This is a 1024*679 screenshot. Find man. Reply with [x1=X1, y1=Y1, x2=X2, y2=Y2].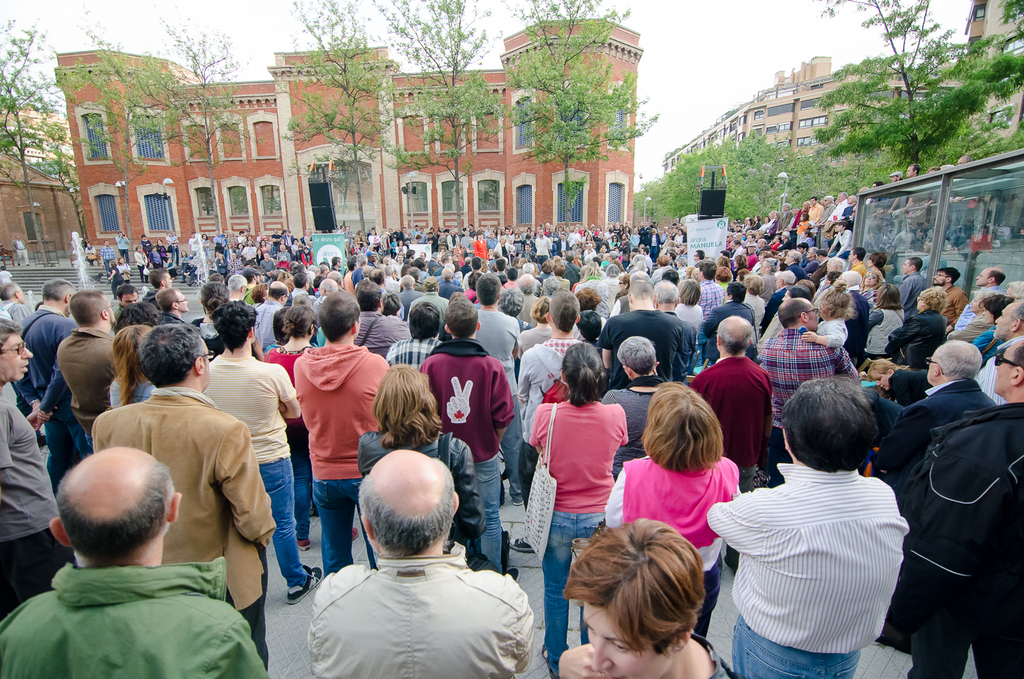
[x1=476, y1=272, x2=520, y2=359].
